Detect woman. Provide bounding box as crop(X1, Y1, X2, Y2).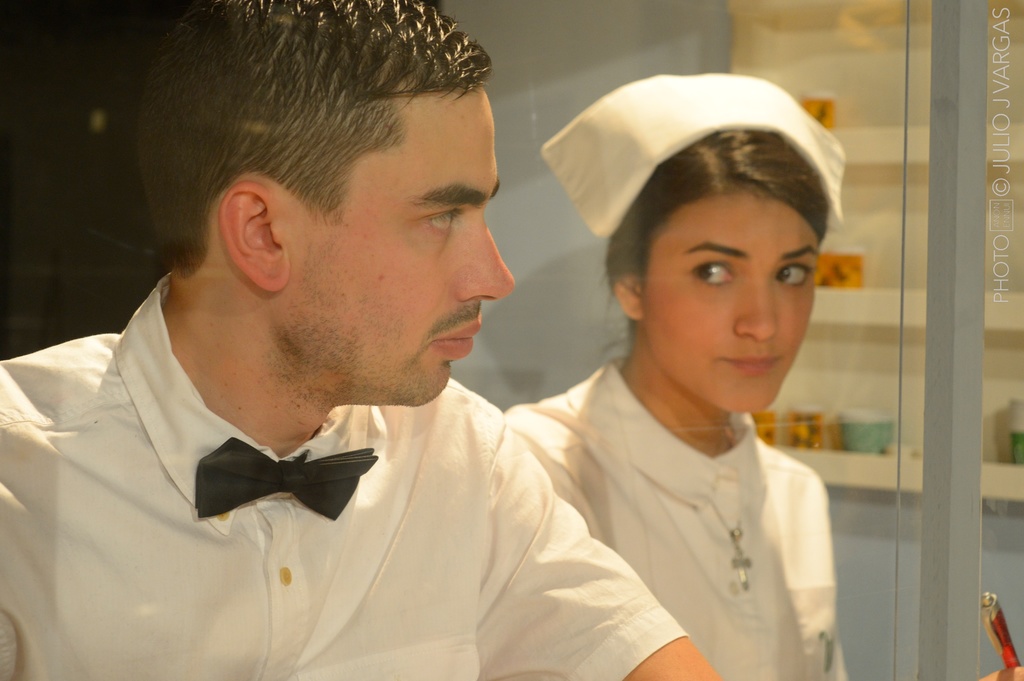
crop(351, 76, 869, 675).
